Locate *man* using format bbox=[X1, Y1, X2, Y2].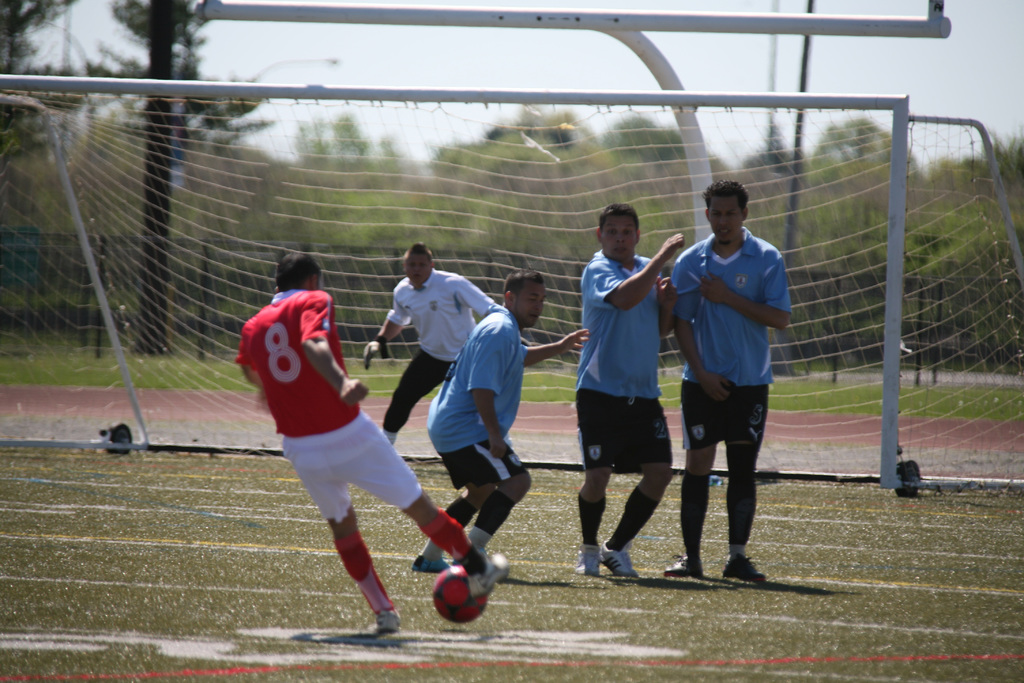
bbox=[660, 159, 788, 586].
